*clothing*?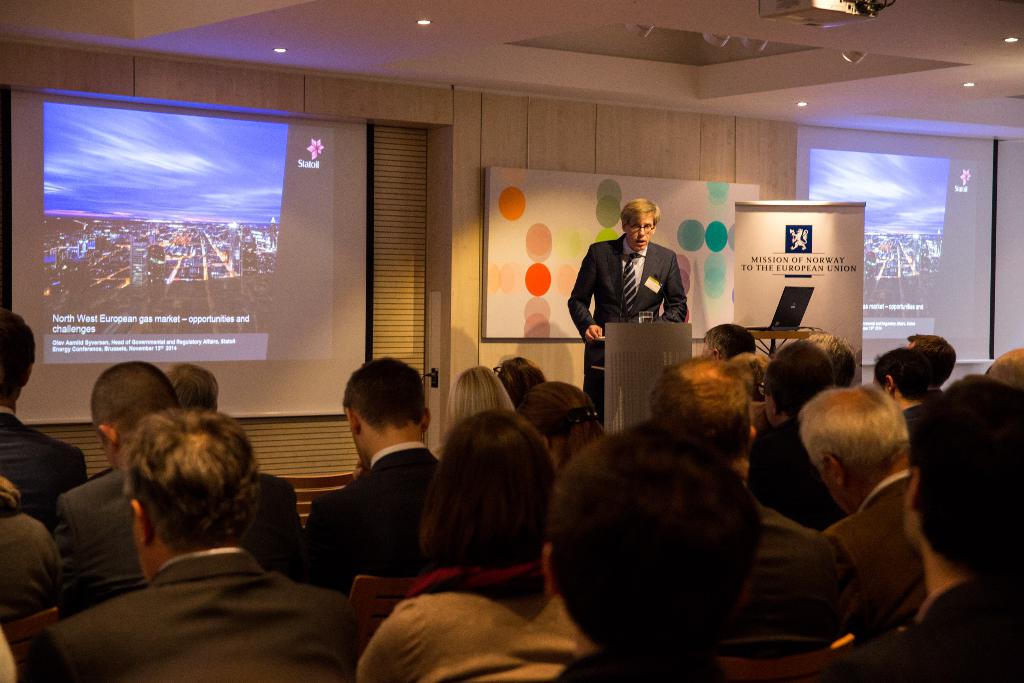
select_region(904, 408, 925, 463)
